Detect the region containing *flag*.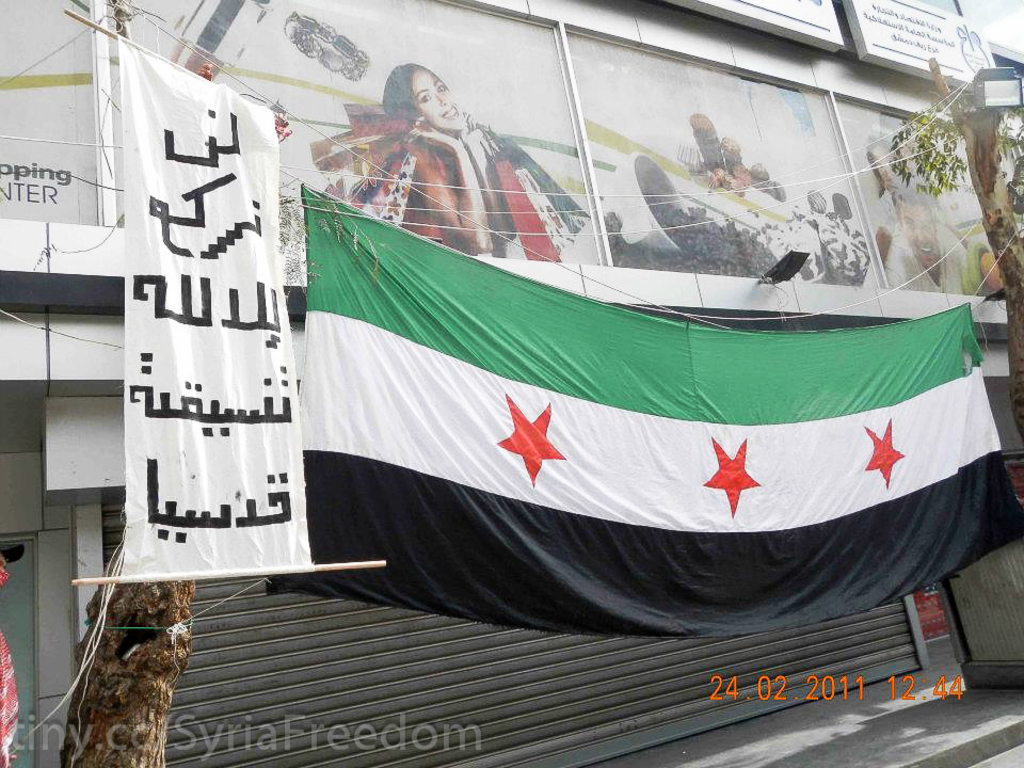
[left=308, top=176, right=986, bottom=640].
